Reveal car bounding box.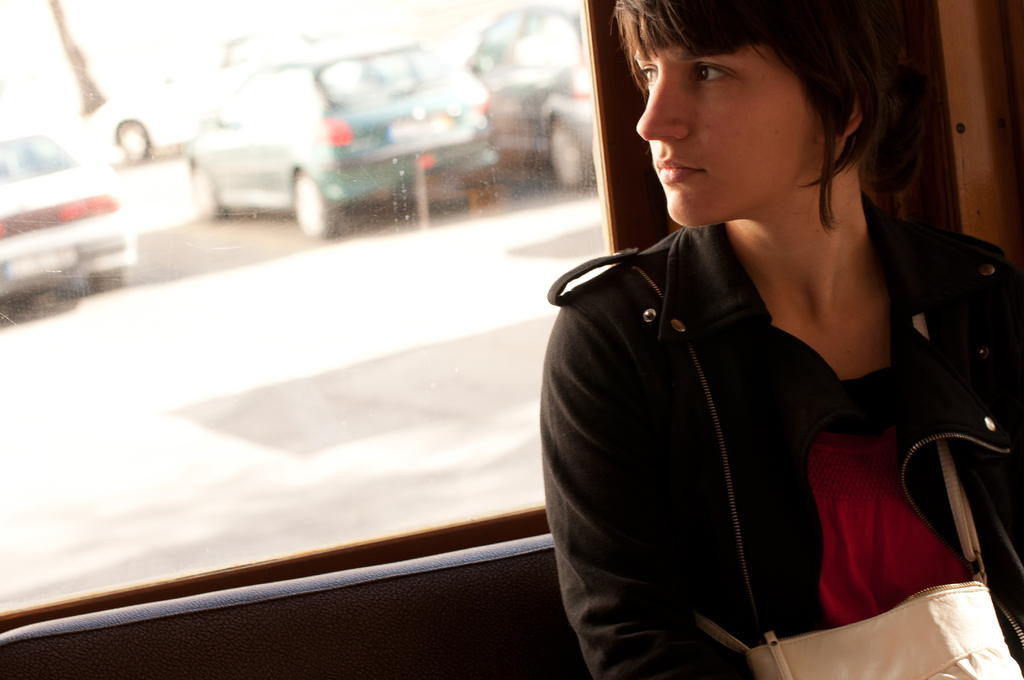
Revealed: left=461, top=0, right=590, bottom=198.
